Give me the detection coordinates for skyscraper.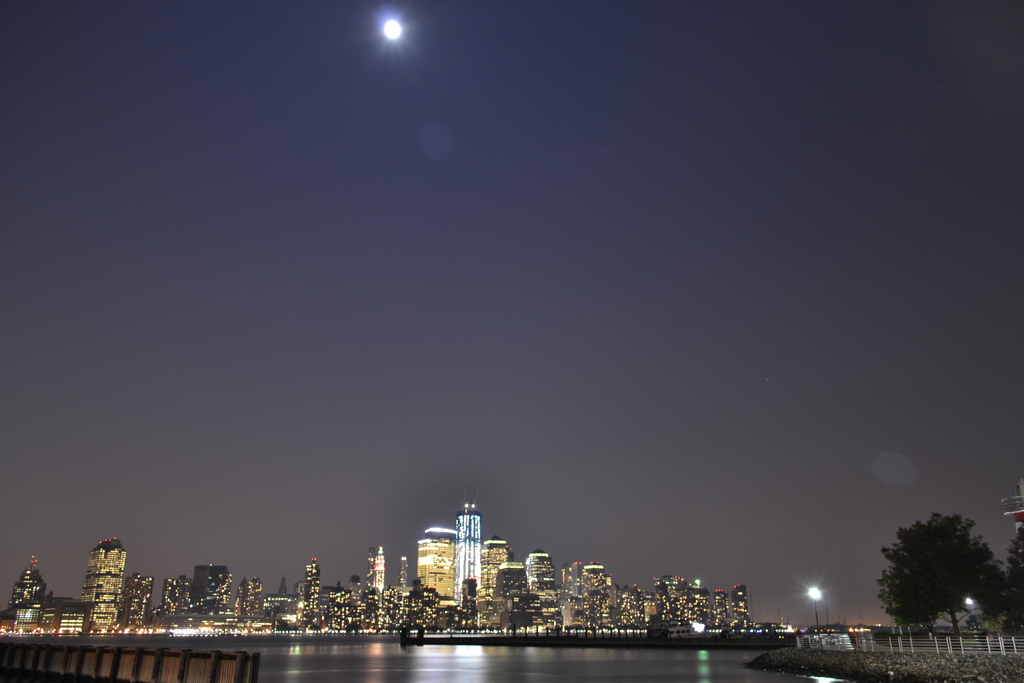
363 543 389 609.
